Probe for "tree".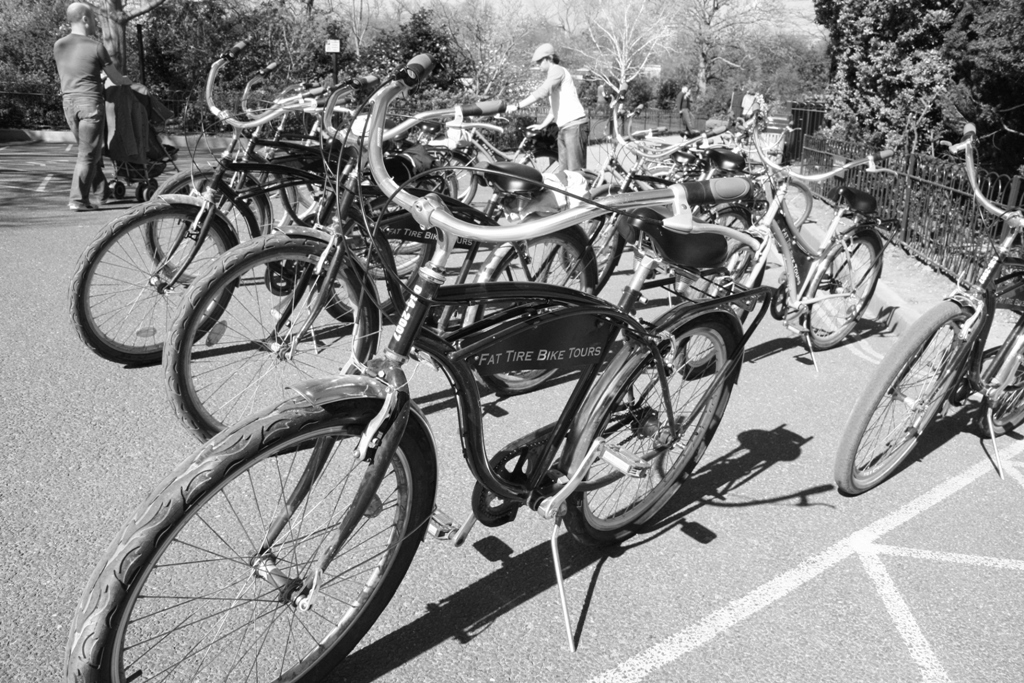
Probe result: select_region(562, 0, 663, 141).
